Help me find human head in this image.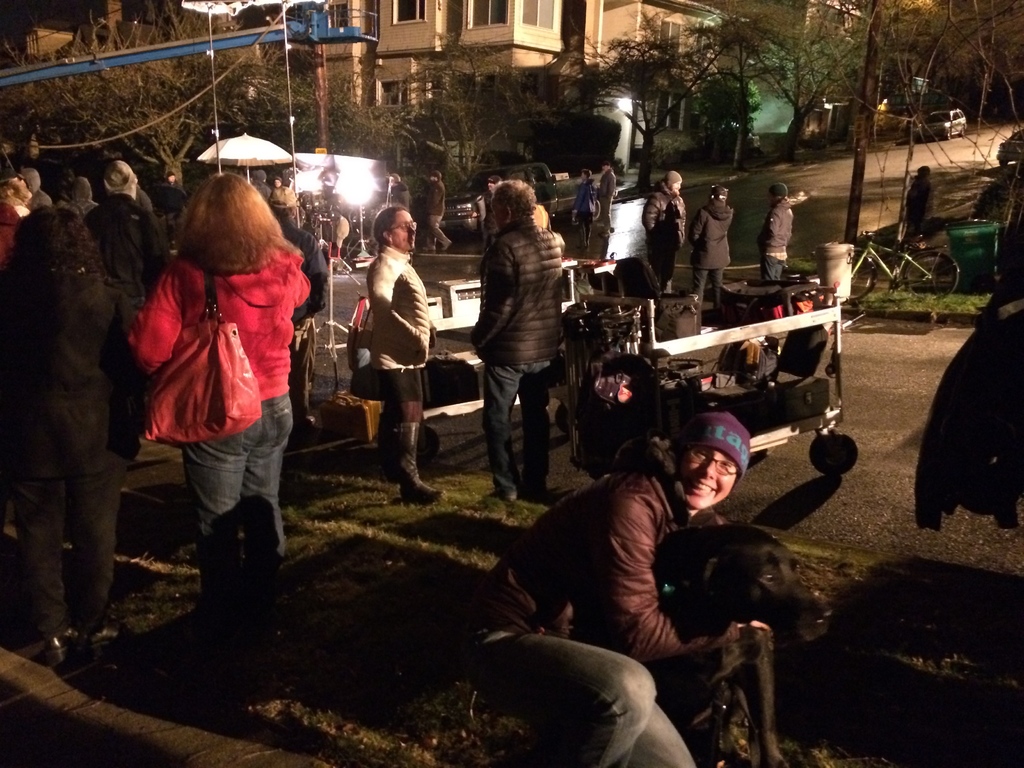
Found it: crop(671, 410, 747, 509).
